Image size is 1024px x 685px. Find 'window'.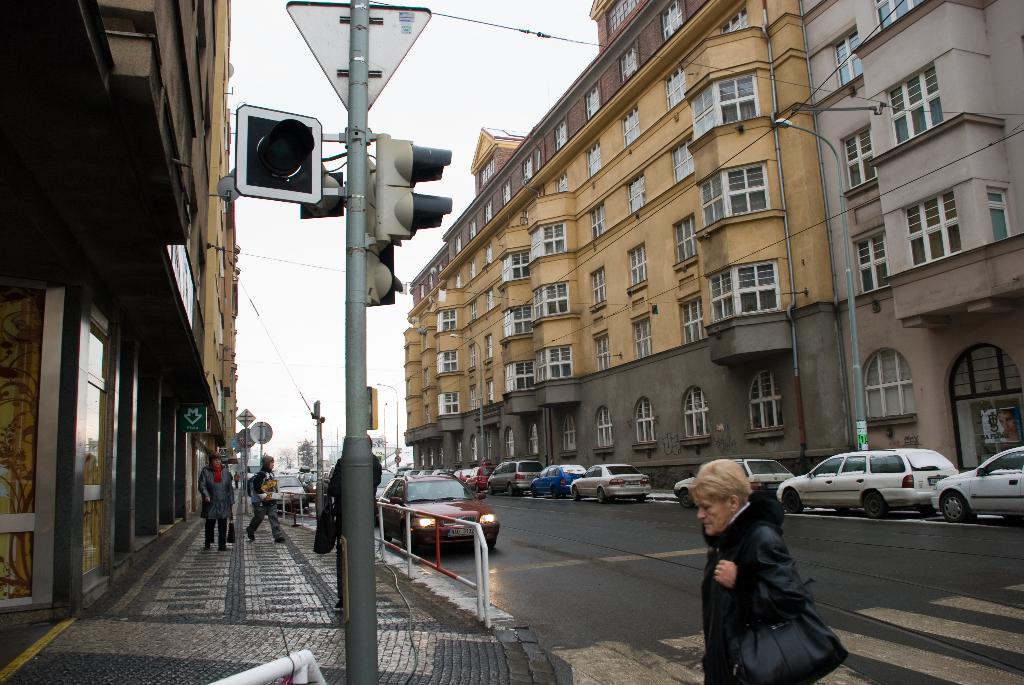
select_region(456, 441, 461, 465).
